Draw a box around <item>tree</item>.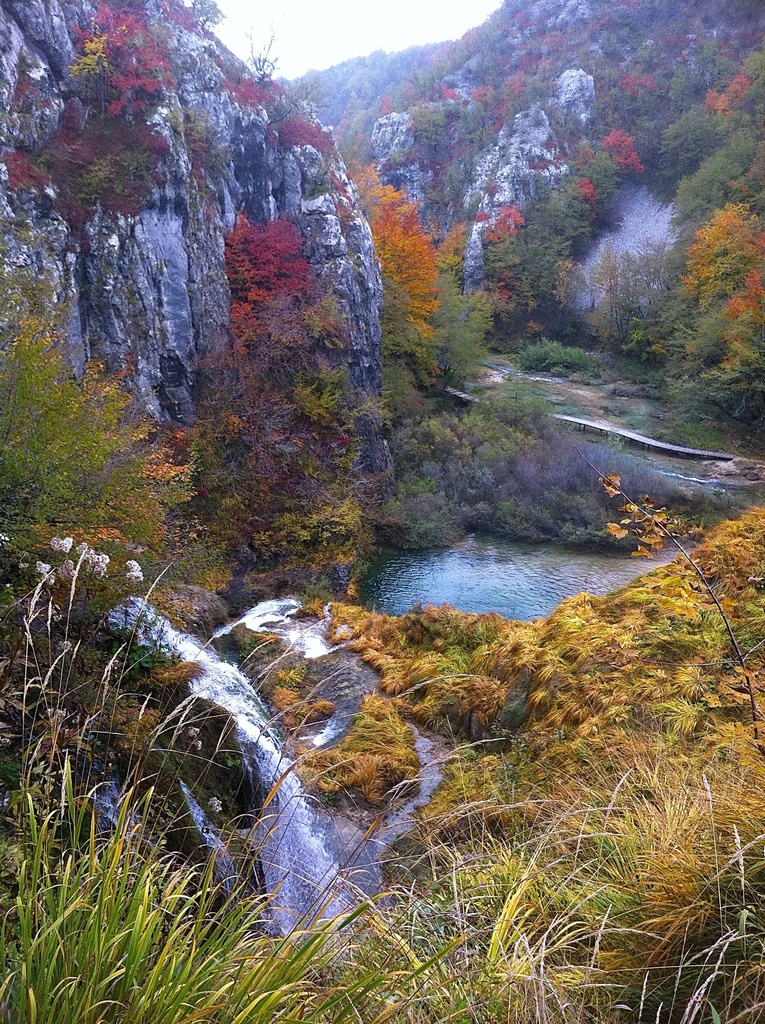
<bbox>170, 214, 405, 592</bbox>.
